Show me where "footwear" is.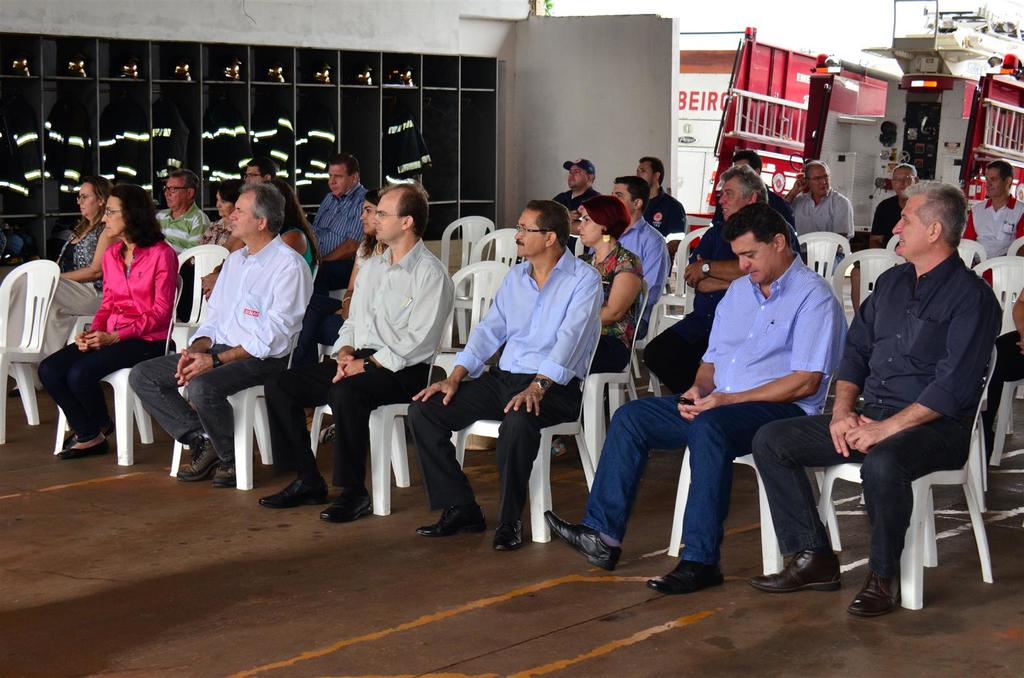
"footwear" is at [257, 477, 328, 505].
